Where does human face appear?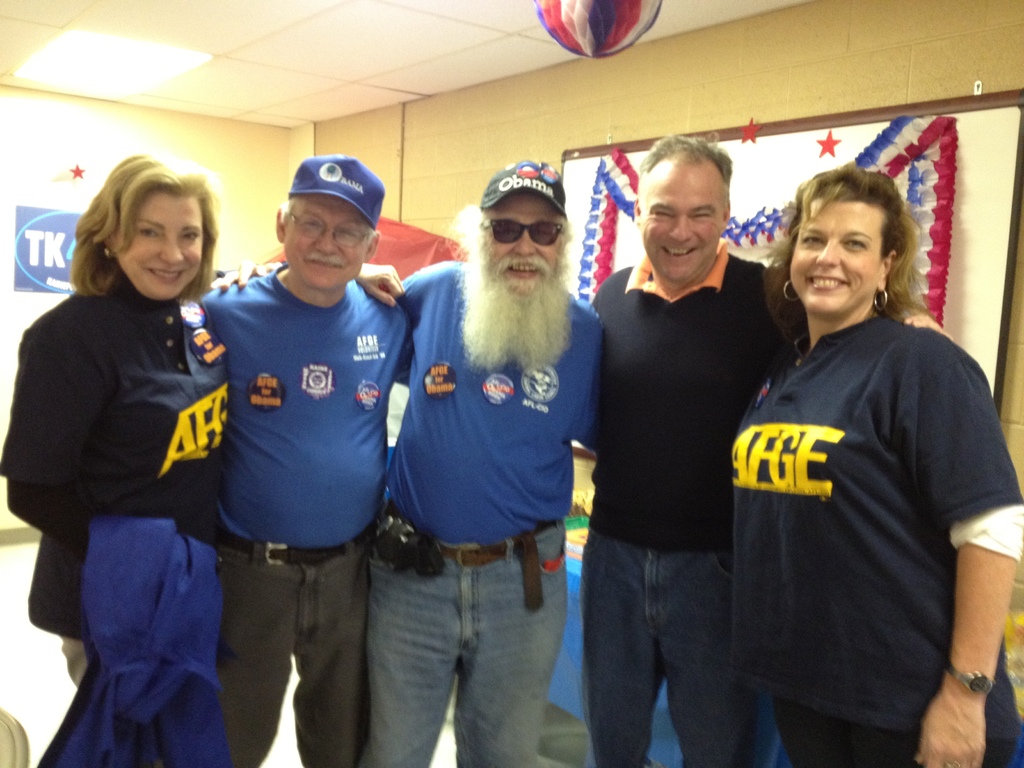
Appears at box(789, 193, 879, 315).
